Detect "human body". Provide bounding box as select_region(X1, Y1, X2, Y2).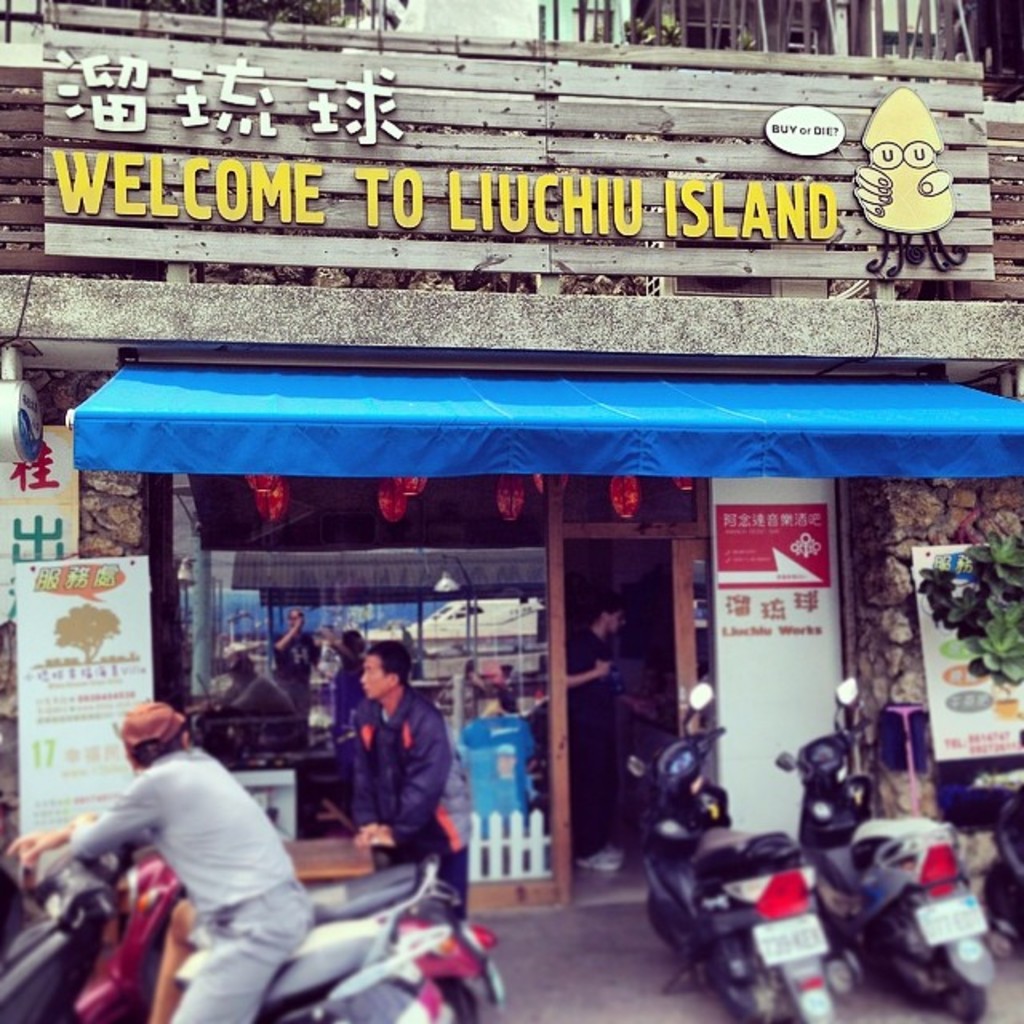
select_region(563, 587, 630, 878).
